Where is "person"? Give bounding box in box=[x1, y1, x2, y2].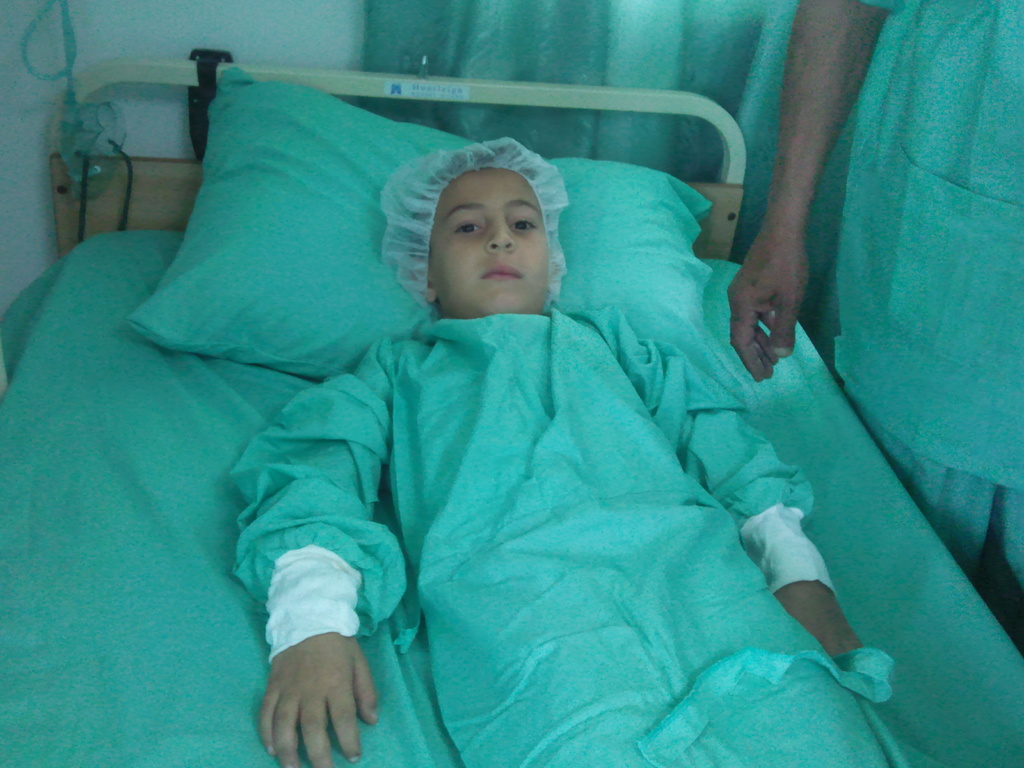
box=[730, 0, 1023, 590].
